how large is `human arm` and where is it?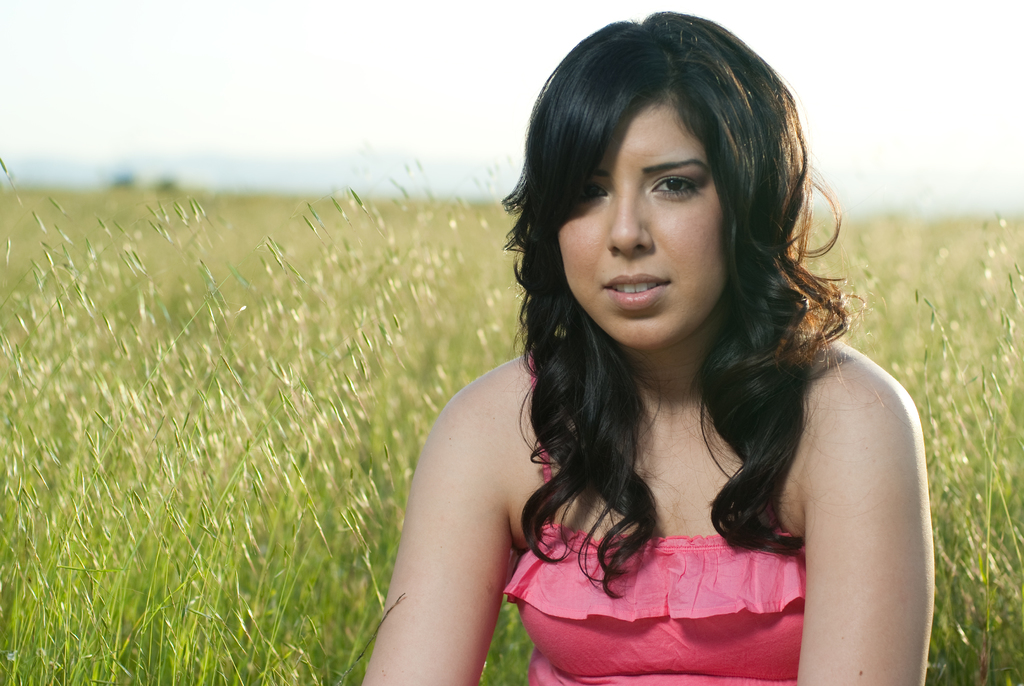
Bounding box: select_region(359, 339, 554, 685).
